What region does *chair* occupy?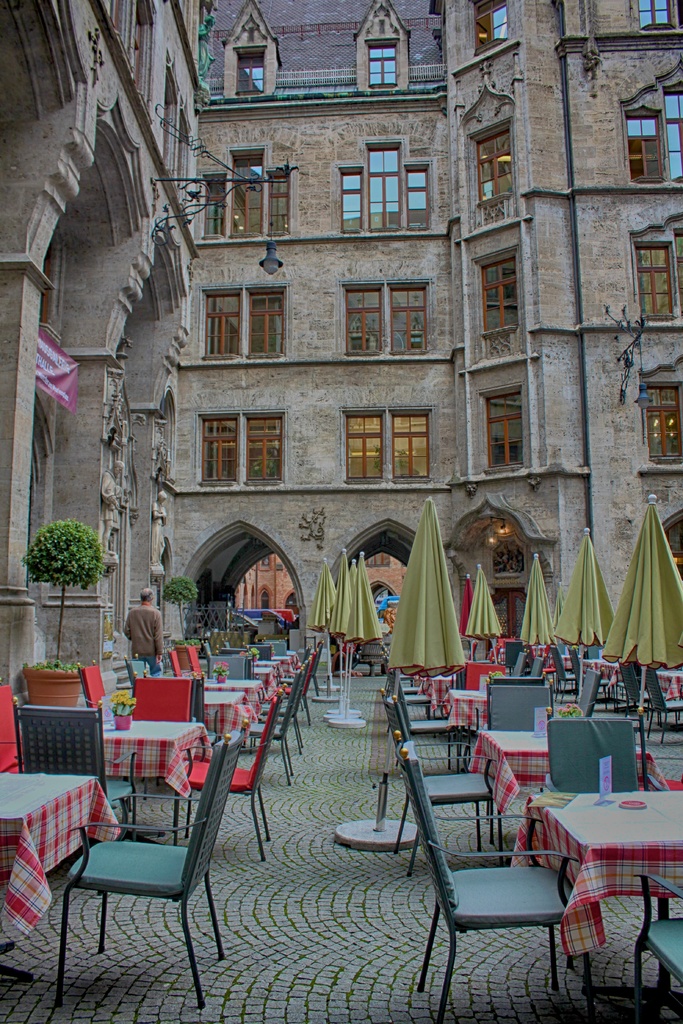
397 749 598 1013.
